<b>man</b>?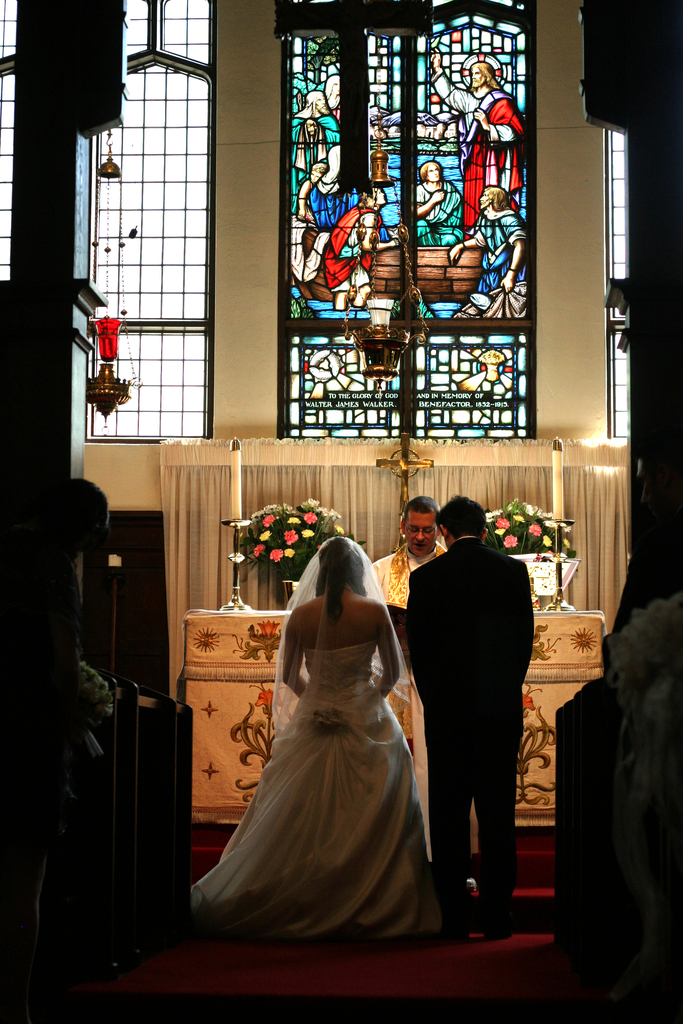
[411,164,463,234]
